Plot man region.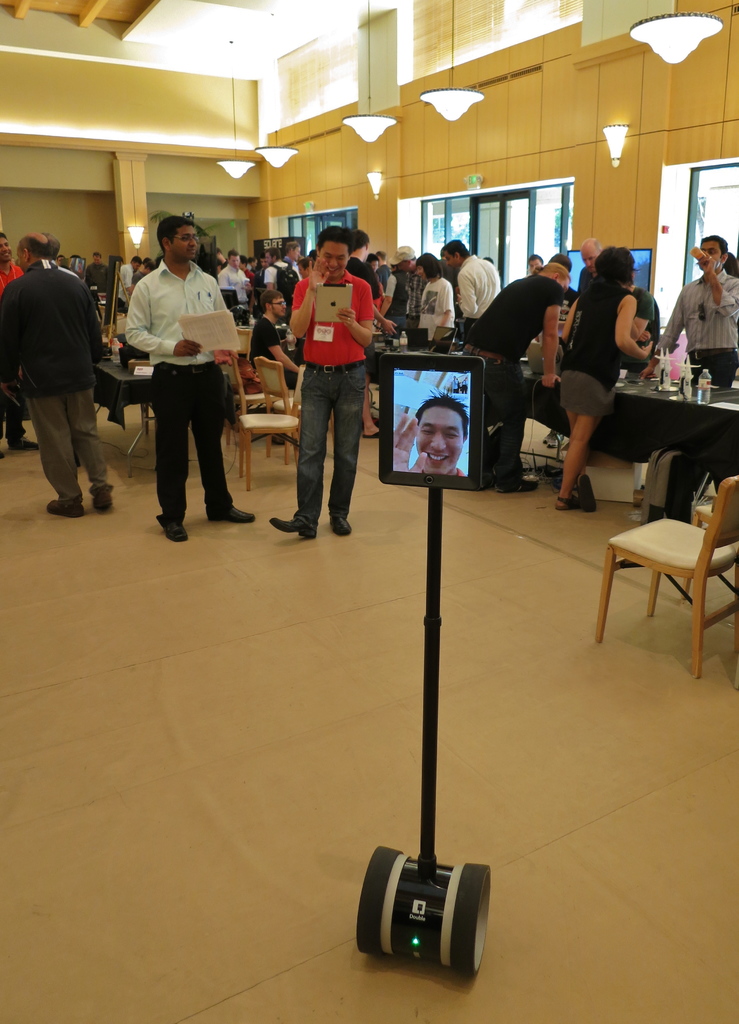
Plotted at [left=84, top=245, right=110, bottom=300].
